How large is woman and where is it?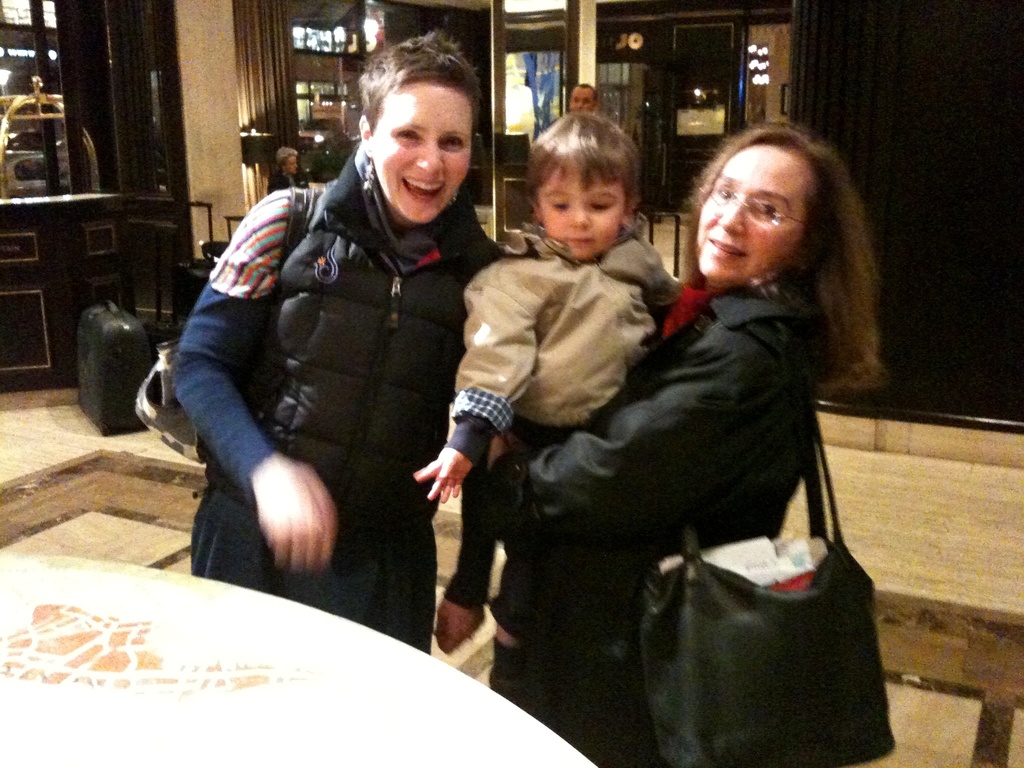
Bounding box: 167/27/511/655.
